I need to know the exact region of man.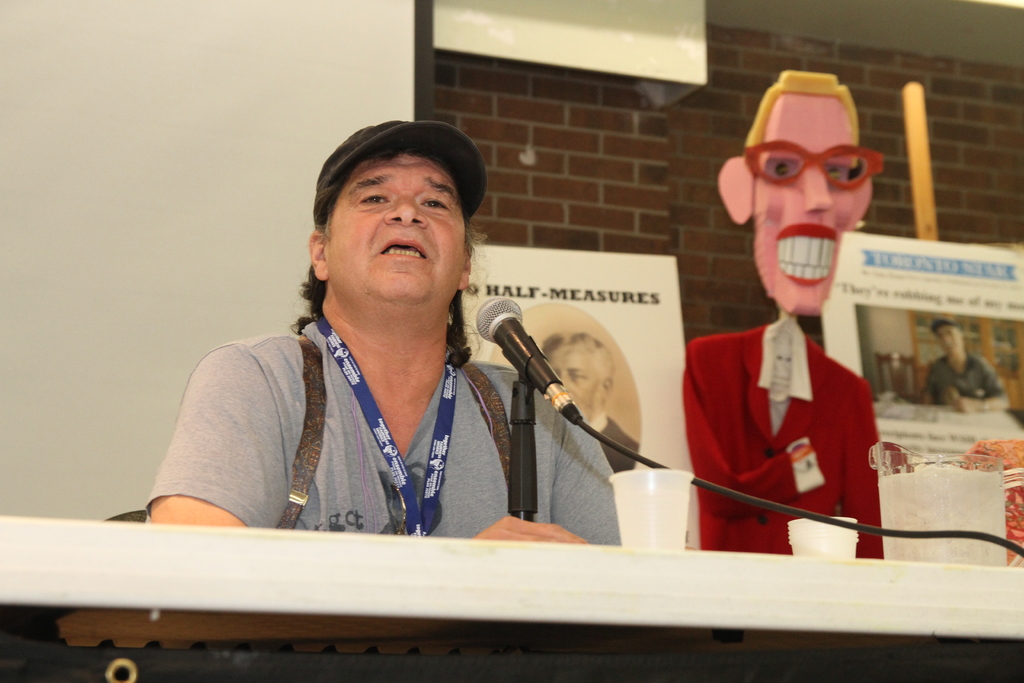
Region: x1=148, y1=117, x2=623, y2=542.
